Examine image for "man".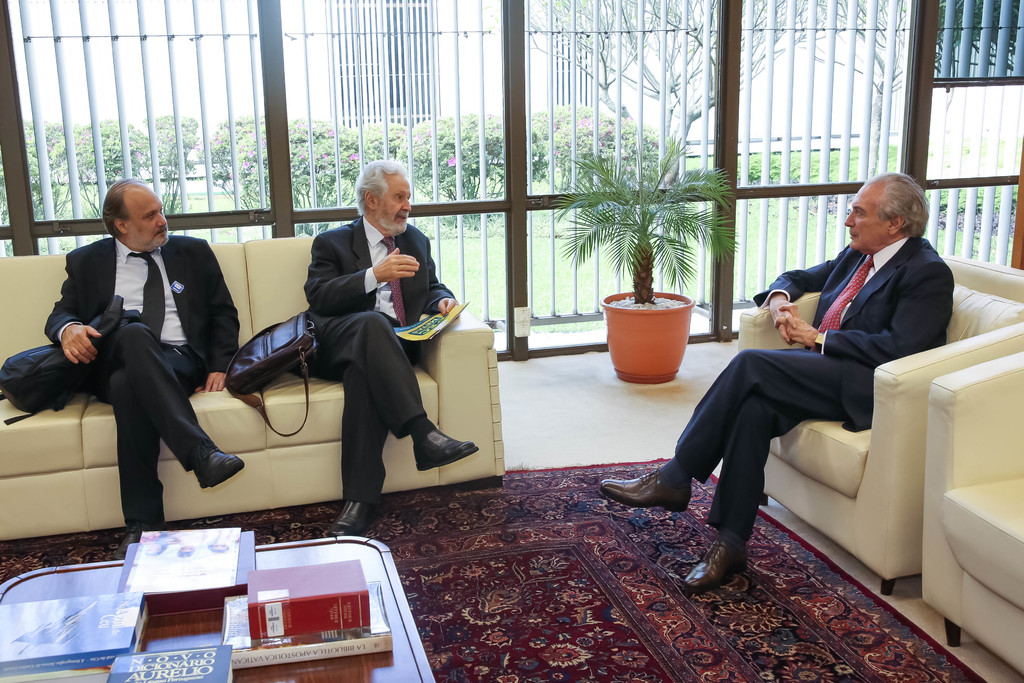
Examination result: [588, 169, 953, 601].
